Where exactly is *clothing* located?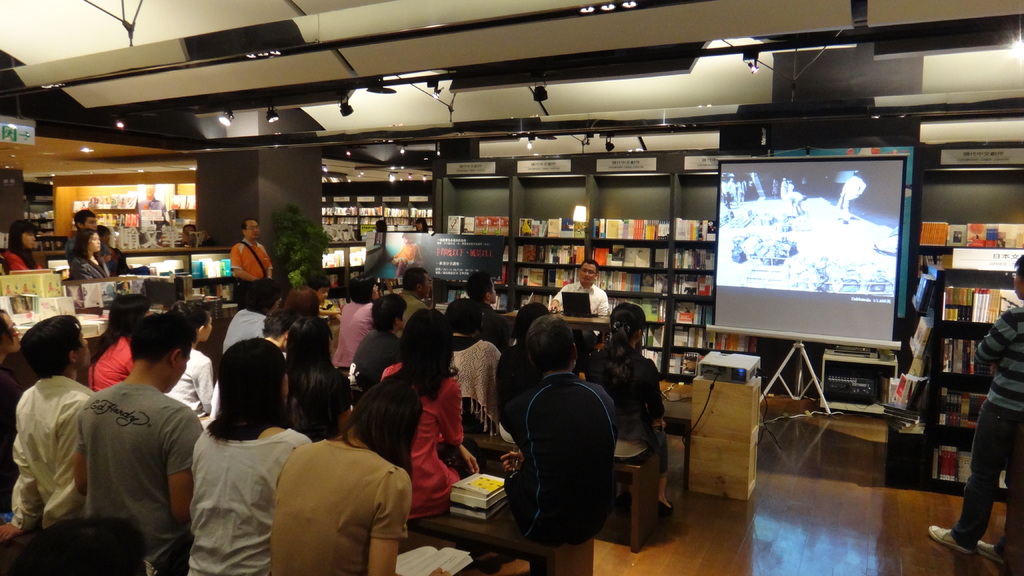
Its bounding box is pyautogui.locateOnScreen(554, 277, 607, 317).
